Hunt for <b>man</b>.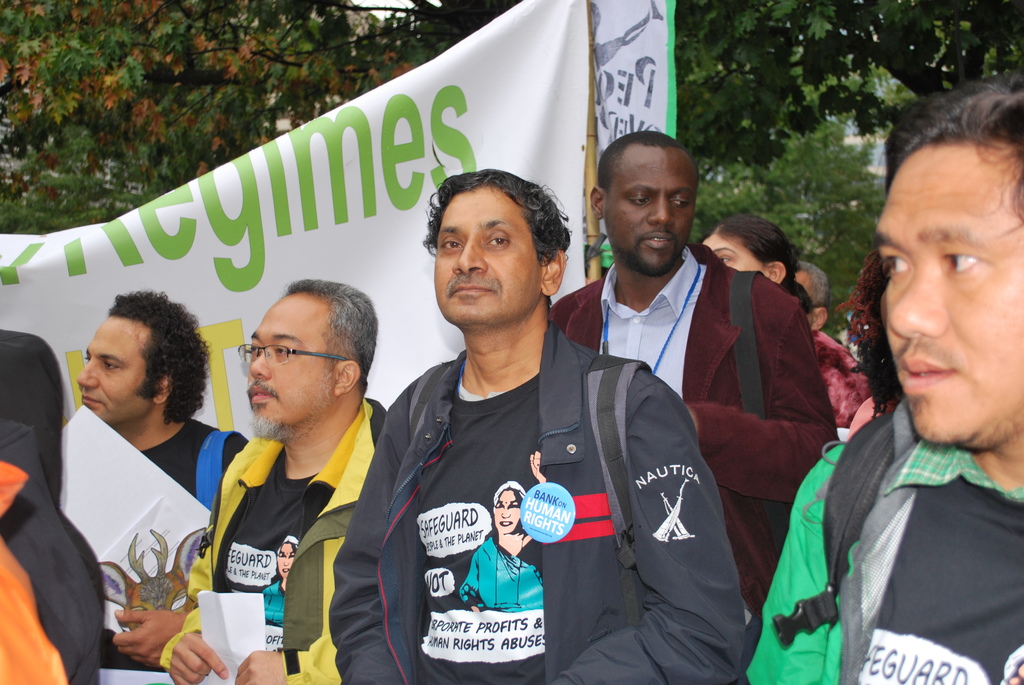
Hunted down at <bbox>159, 276, 385, 684</bbox>.
